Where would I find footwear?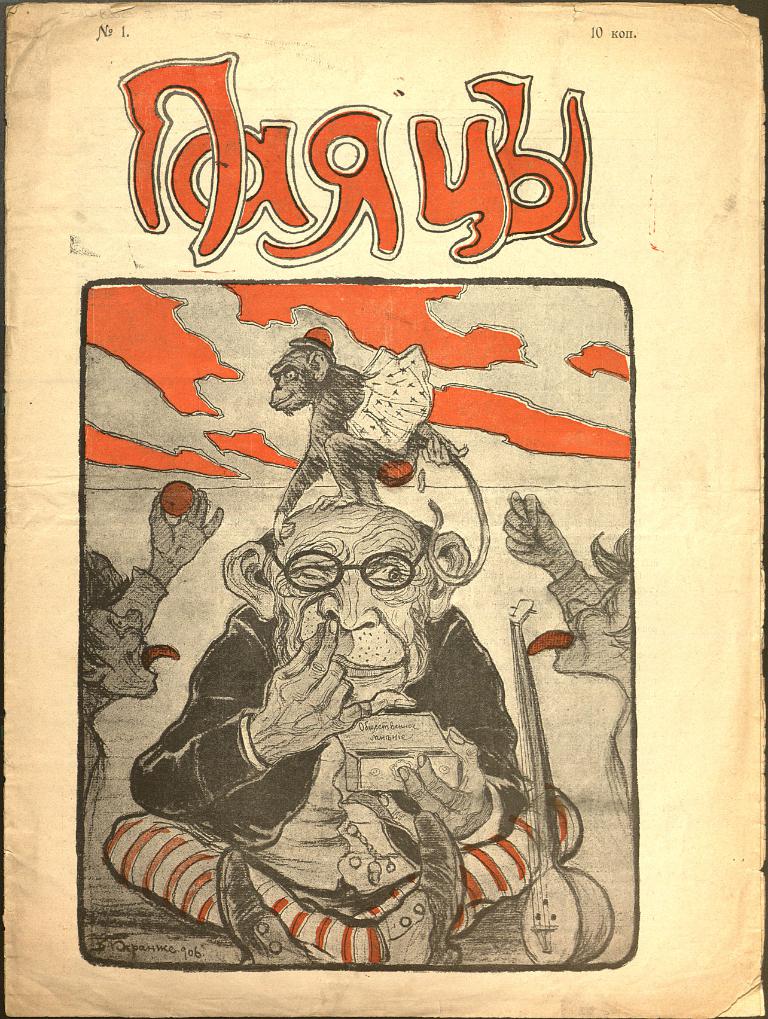
At <box>367,809,468,966</box>.
